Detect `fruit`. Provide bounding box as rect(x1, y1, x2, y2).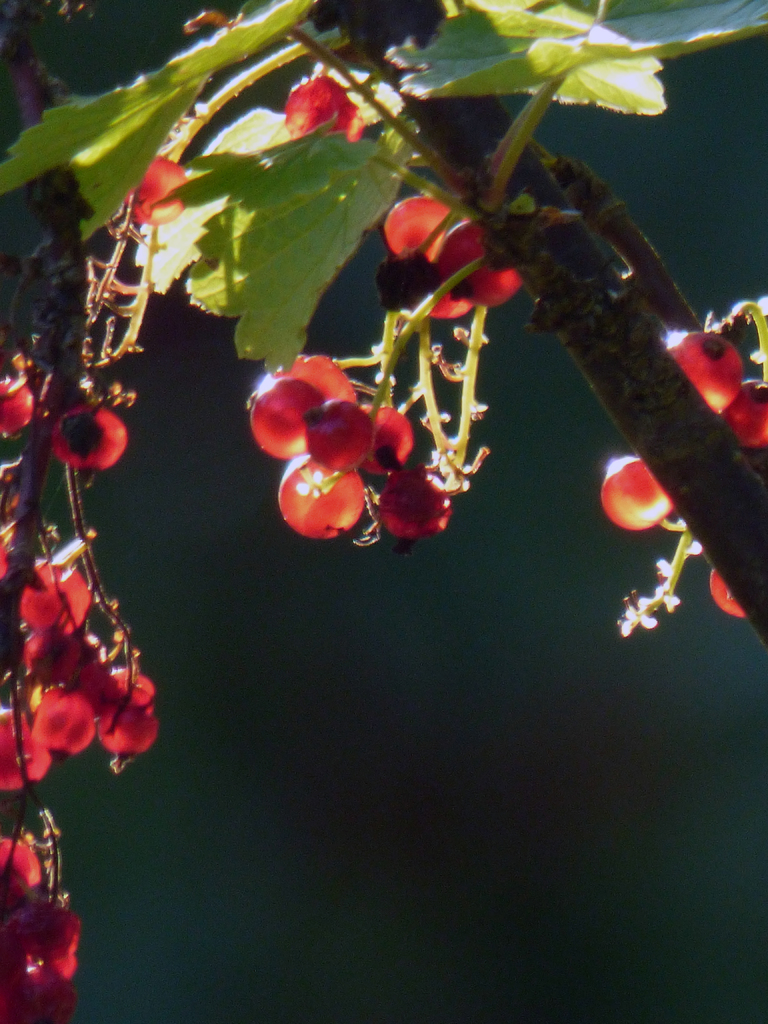
rect(601, 456, 675, 527).
